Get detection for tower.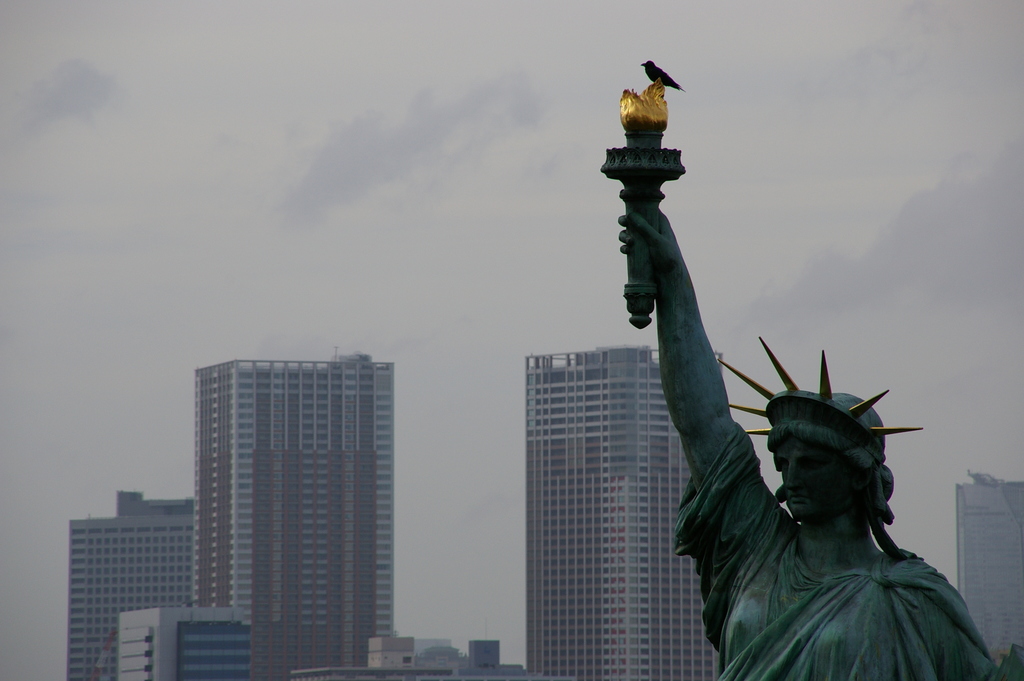
Detection: {"x1": 123, "y1": 610, "x2": 244, "y2": 680}.
